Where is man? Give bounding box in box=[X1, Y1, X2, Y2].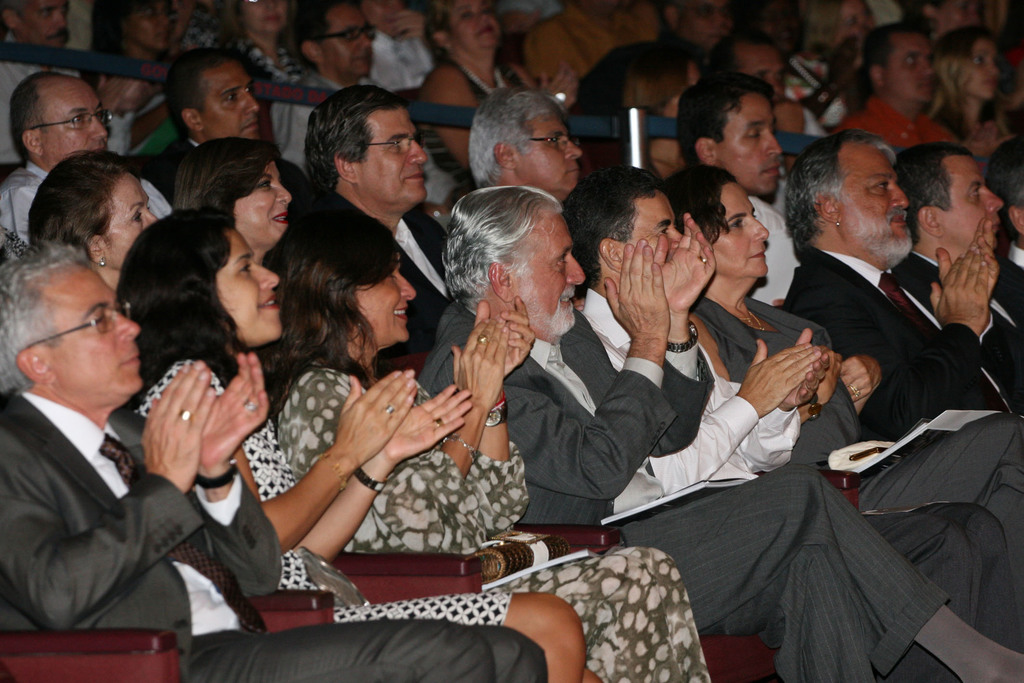
box=[421, 180, 1023, 682].
